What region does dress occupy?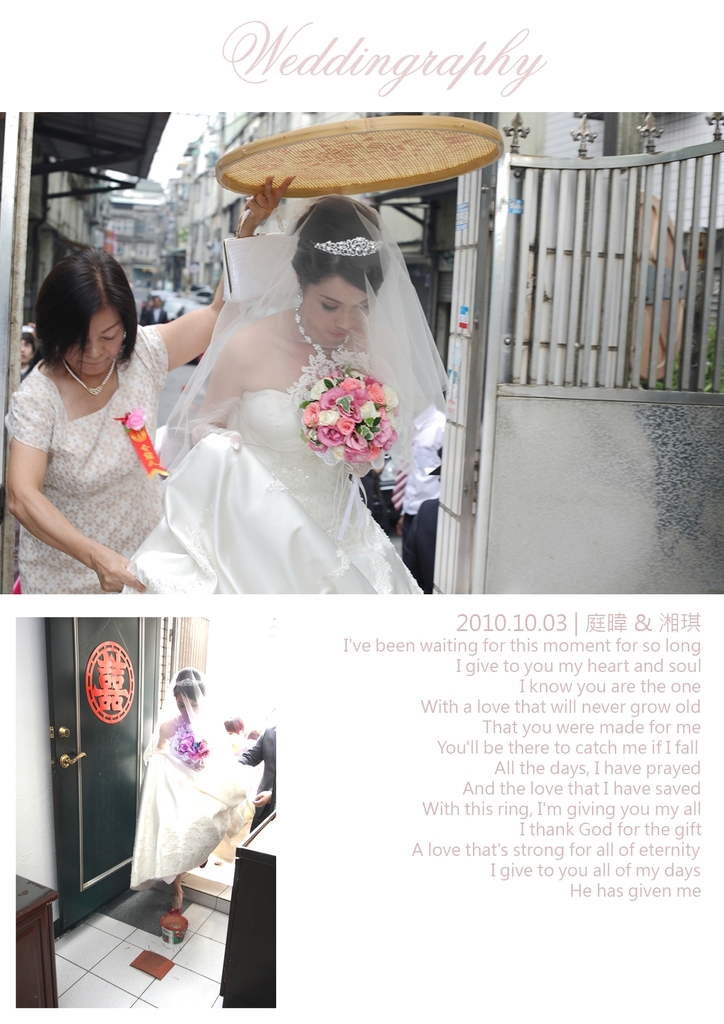
l=118, t=662, r=244, b=881.
